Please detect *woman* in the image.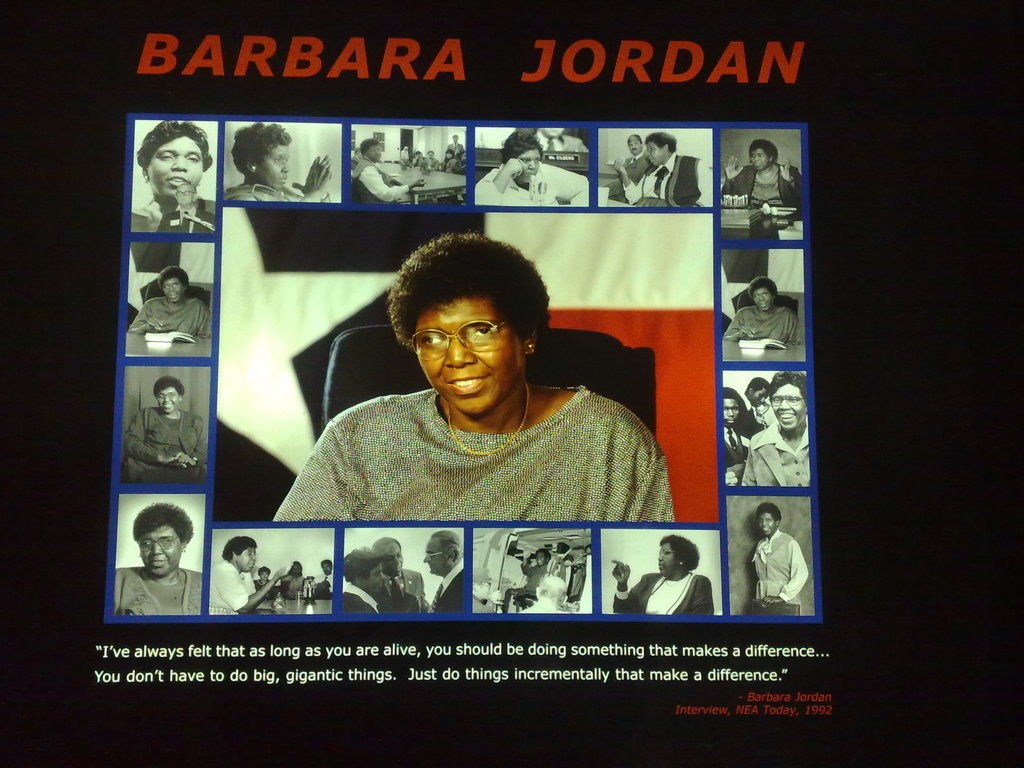
722, 276, 800, 349.
